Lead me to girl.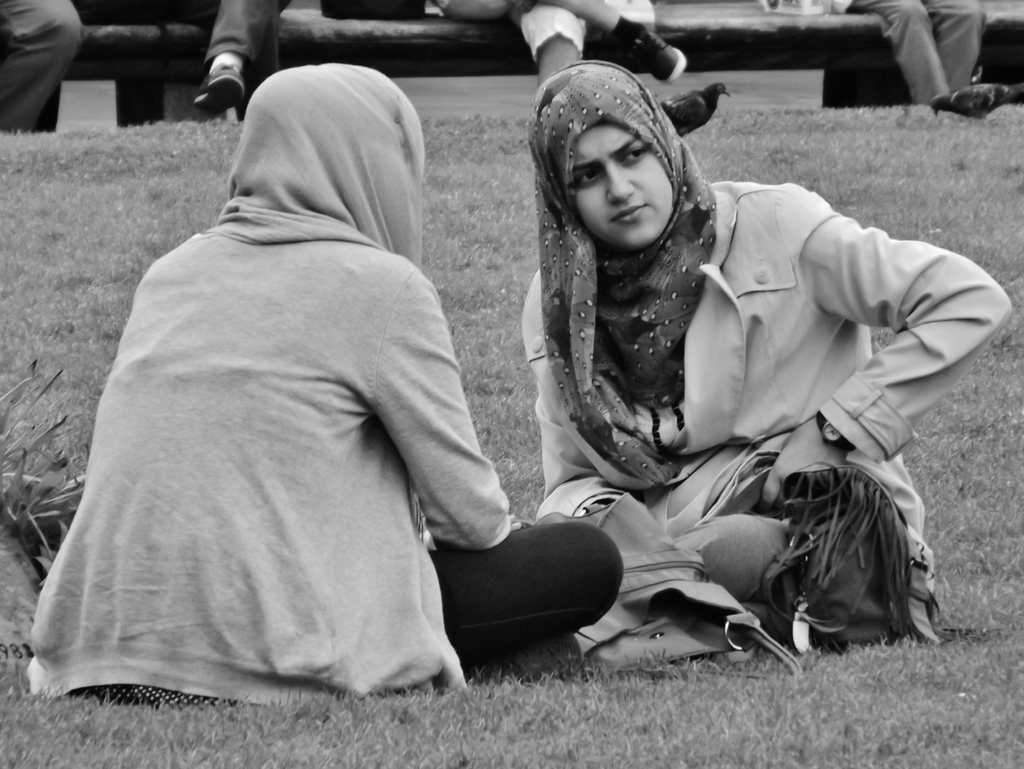
Lead to (left=531, top=60, right=1021, bottom=669).
